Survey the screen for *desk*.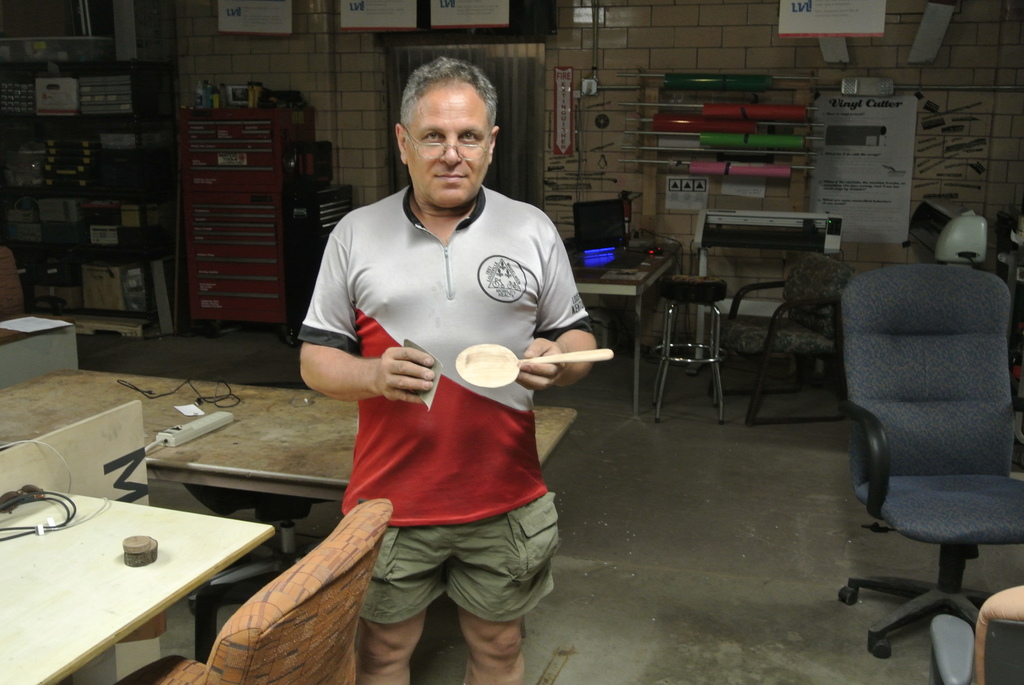
Survey found: (left=574, top=242, right=679, bottom=413).
